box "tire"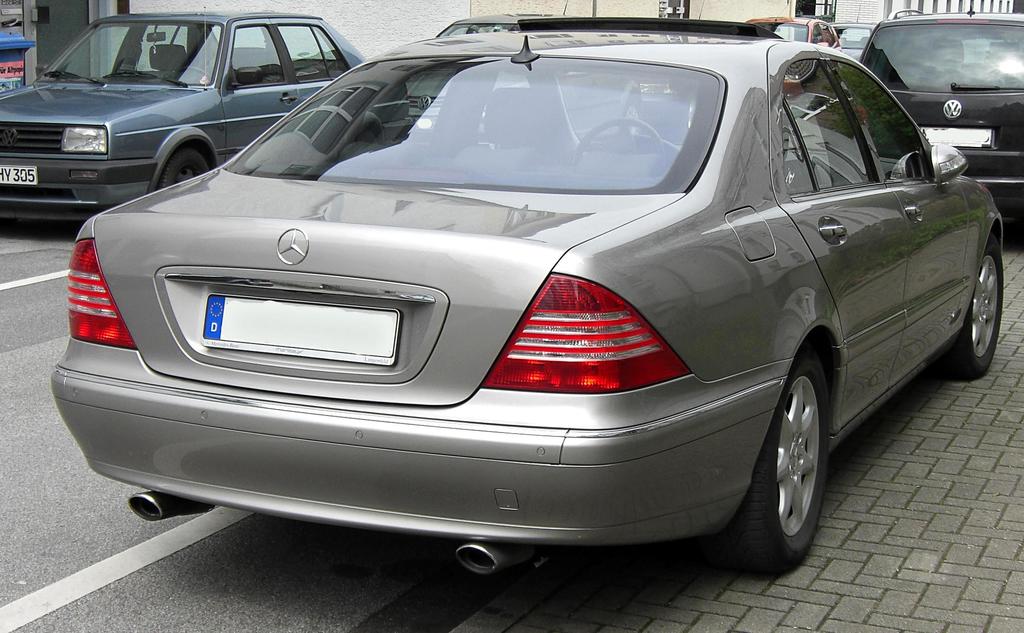
947, 233, 1003, 379
